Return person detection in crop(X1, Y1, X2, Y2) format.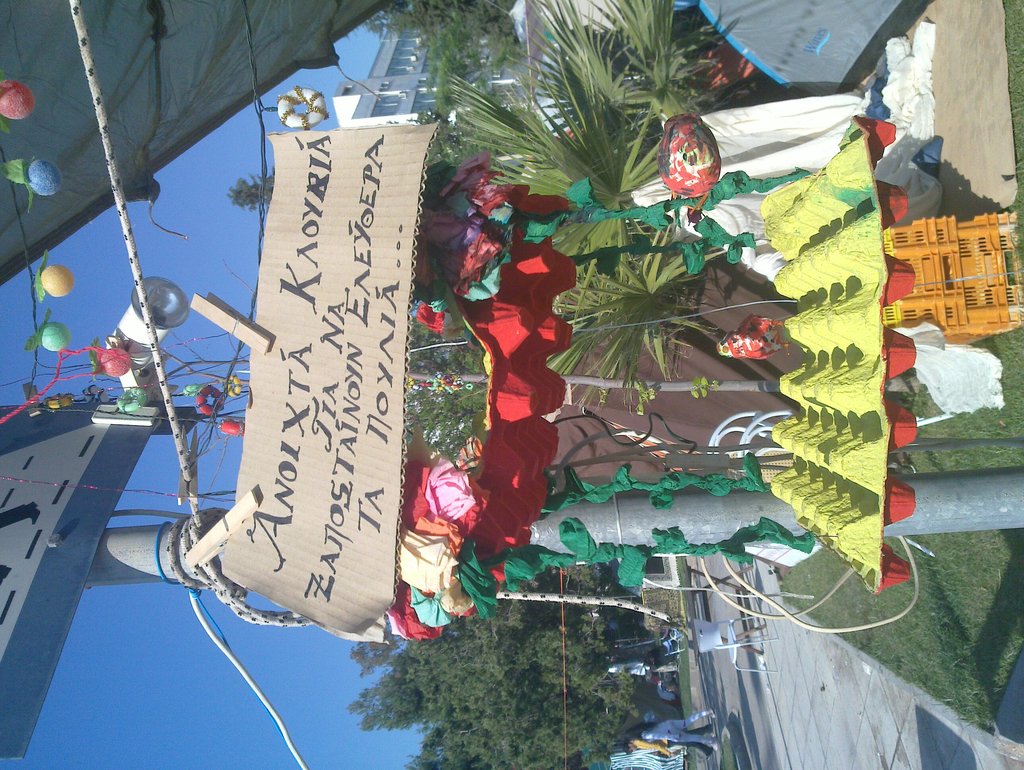
crop(621, 707, 715, 750).
